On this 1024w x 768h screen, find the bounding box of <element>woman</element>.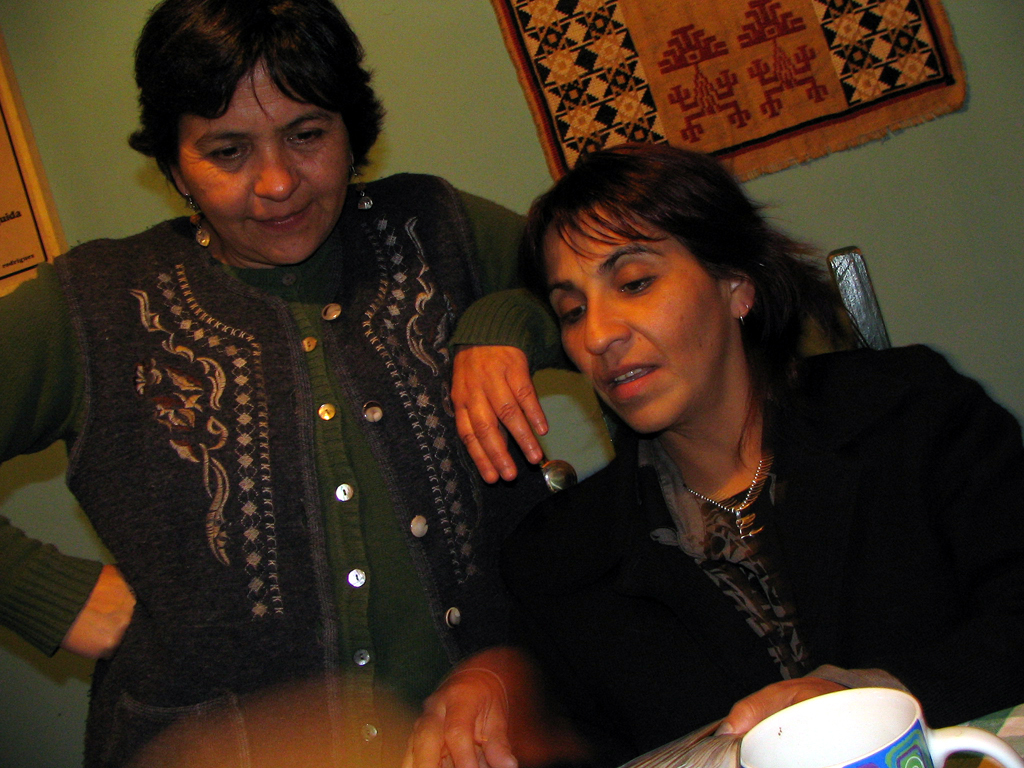
Bounding box: {"left": 0, "top": 0, "right": 608, "bottom": 767}.
